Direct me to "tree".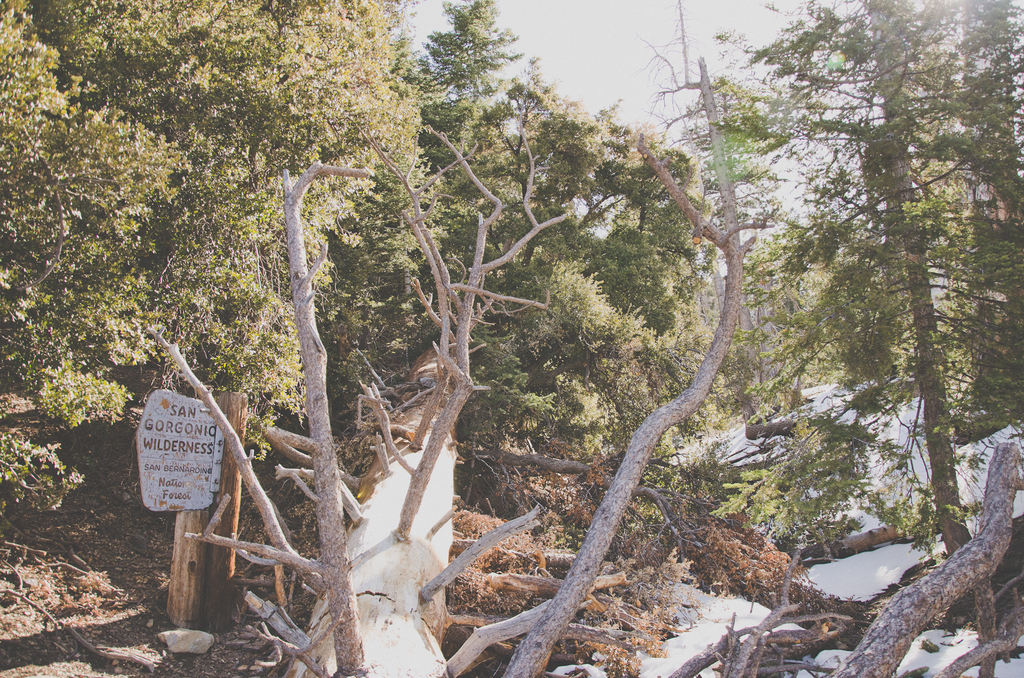
Direction: (x1=371, y1=0, x2=708, y2=524).
